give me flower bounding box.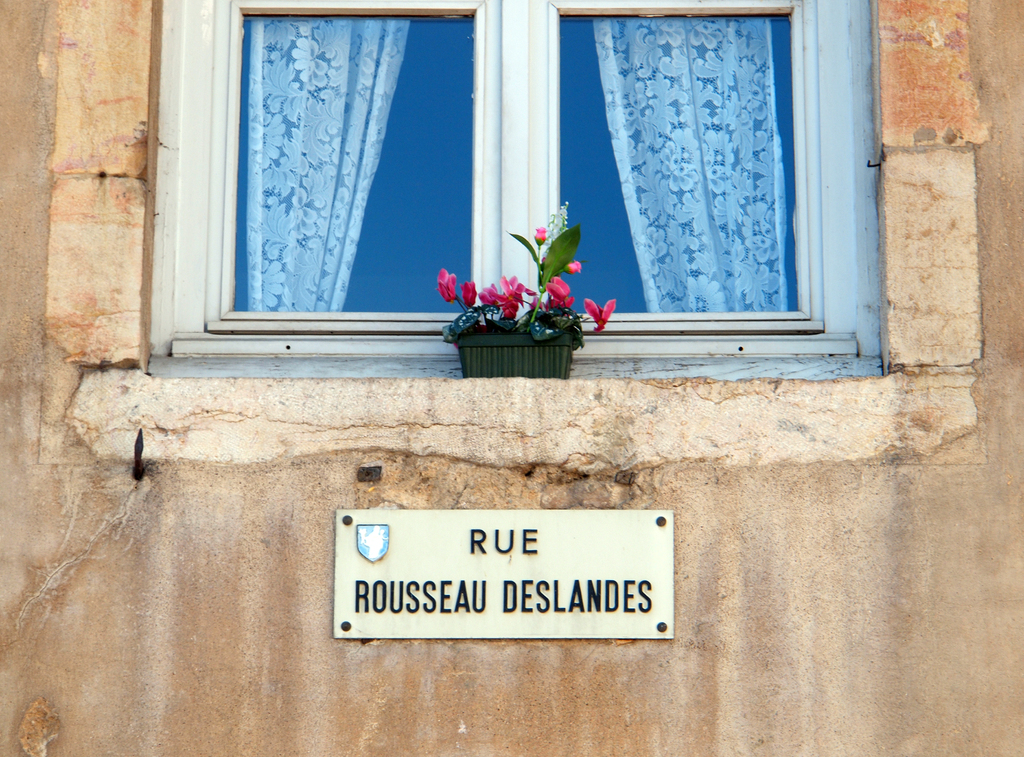
detection(460, 280, 477, 309).
